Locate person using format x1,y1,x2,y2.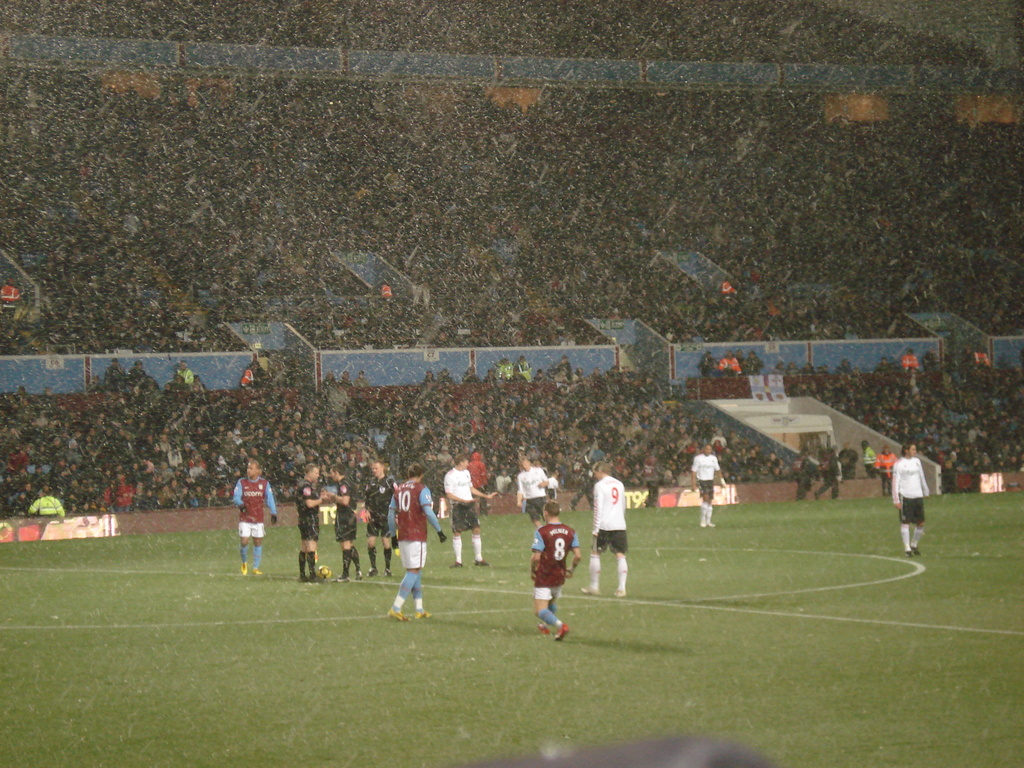
529,505,582,647.
